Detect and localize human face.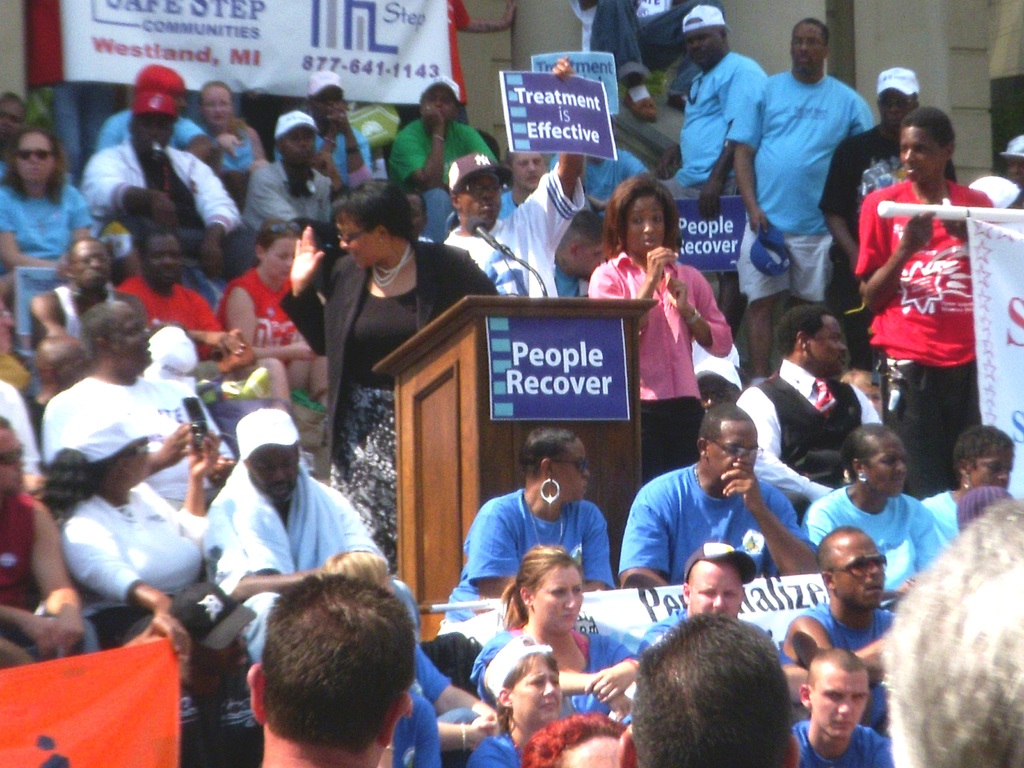
Localized at 529, 569, 582, 636.
